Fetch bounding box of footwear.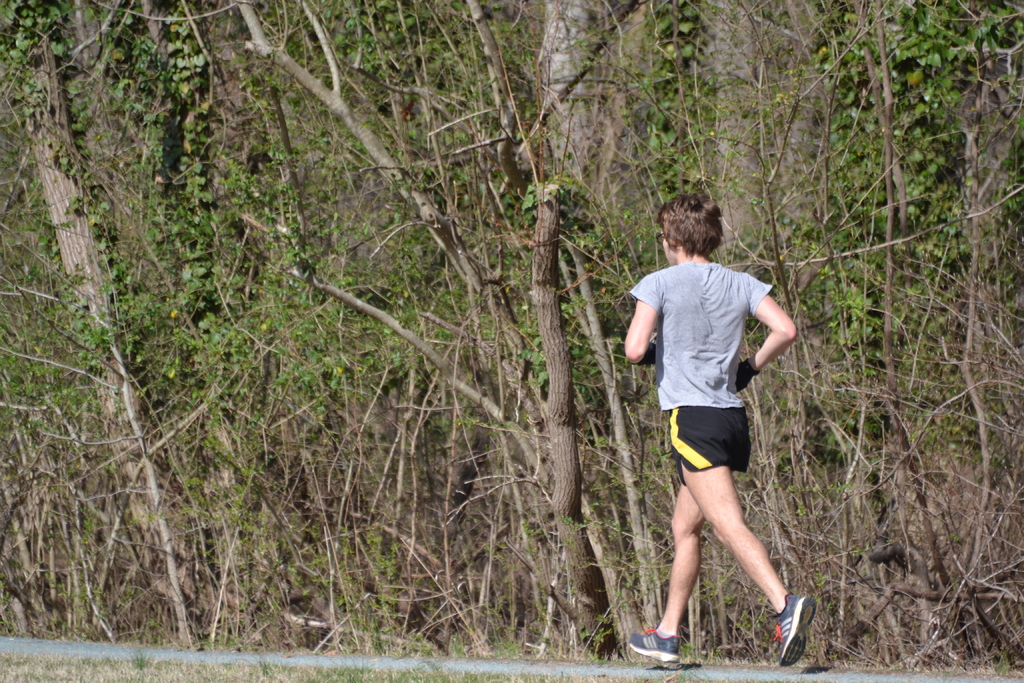
Bbox: 766/584/825/666.
